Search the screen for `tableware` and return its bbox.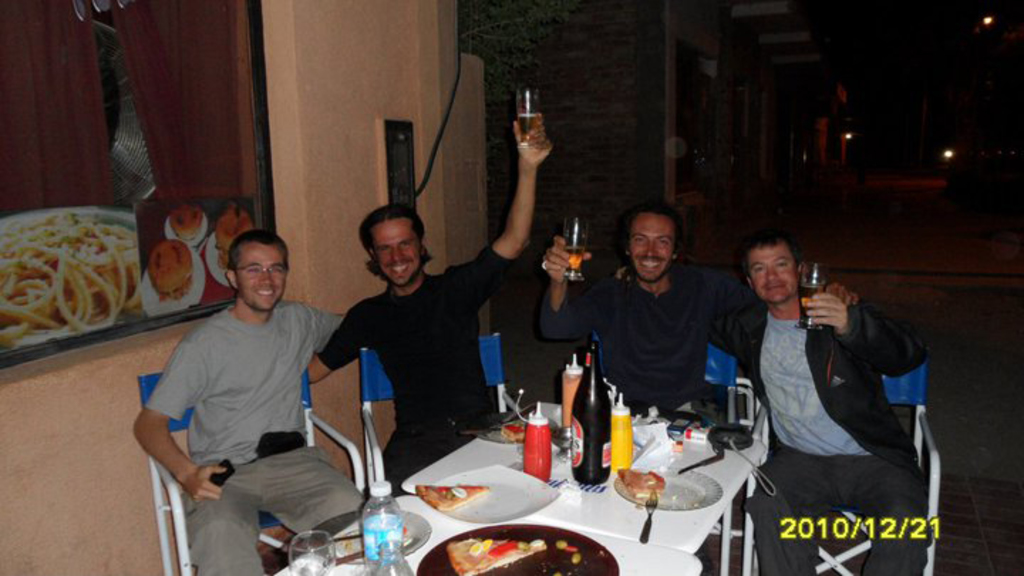
Found: x1=358, y1=484, x2=421, y2=575.
